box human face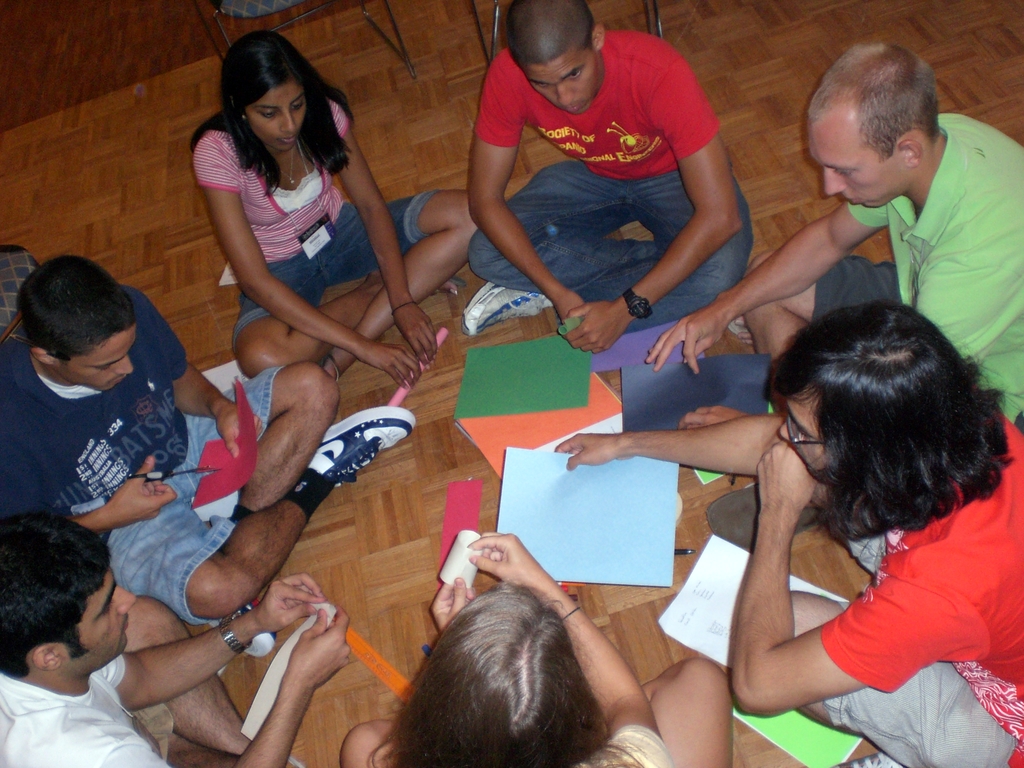
530 45 603 114
